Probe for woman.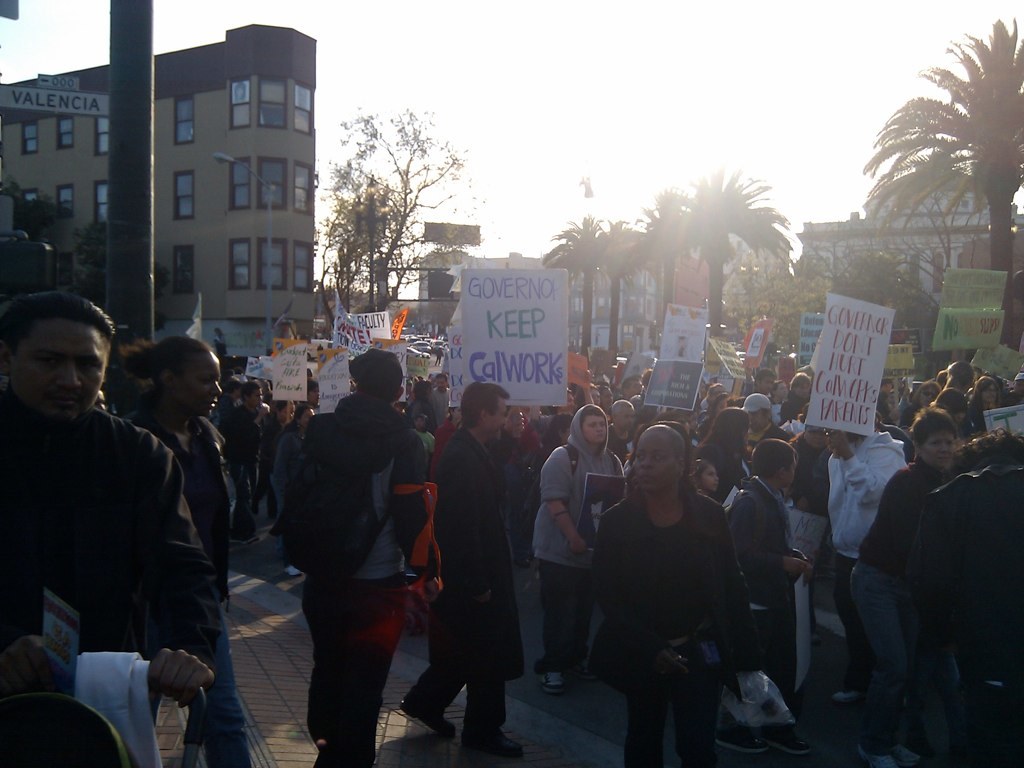
Probe result: BBox(903, 381, 942, 422).
